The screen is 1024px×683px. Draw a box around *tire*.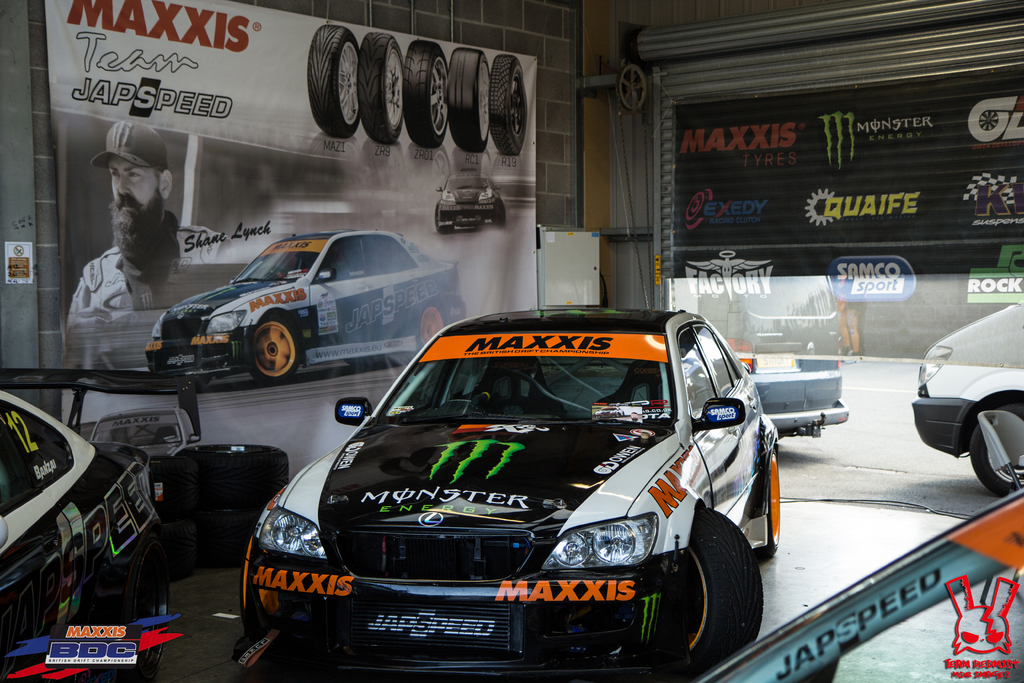
(491, 55, 528, 154).
